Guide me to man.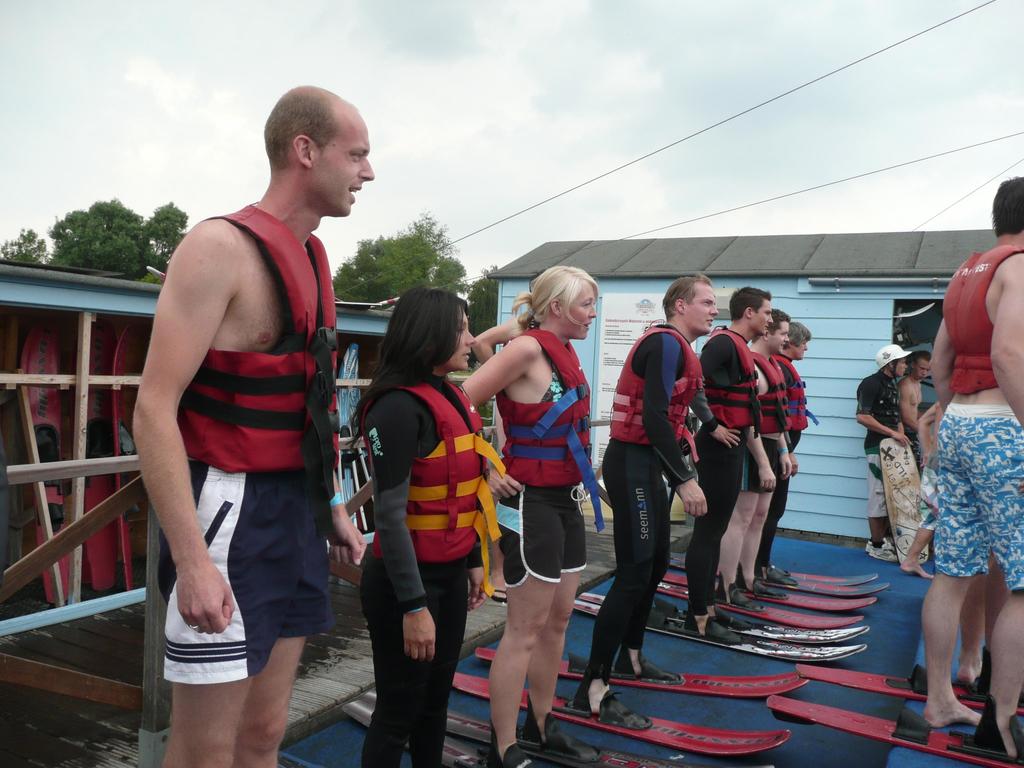
Guidance: 756/322/813/589.
